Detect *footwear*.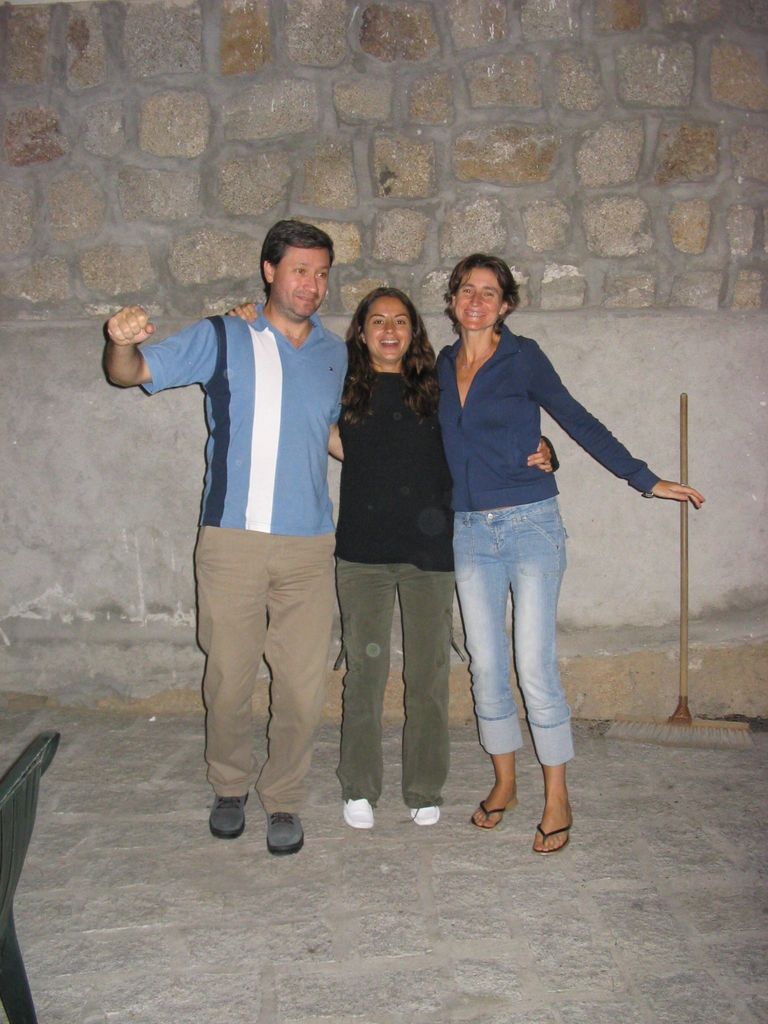
Detected at {"left": 468, "top": 796, "right": 509, "bottom": 830}.
